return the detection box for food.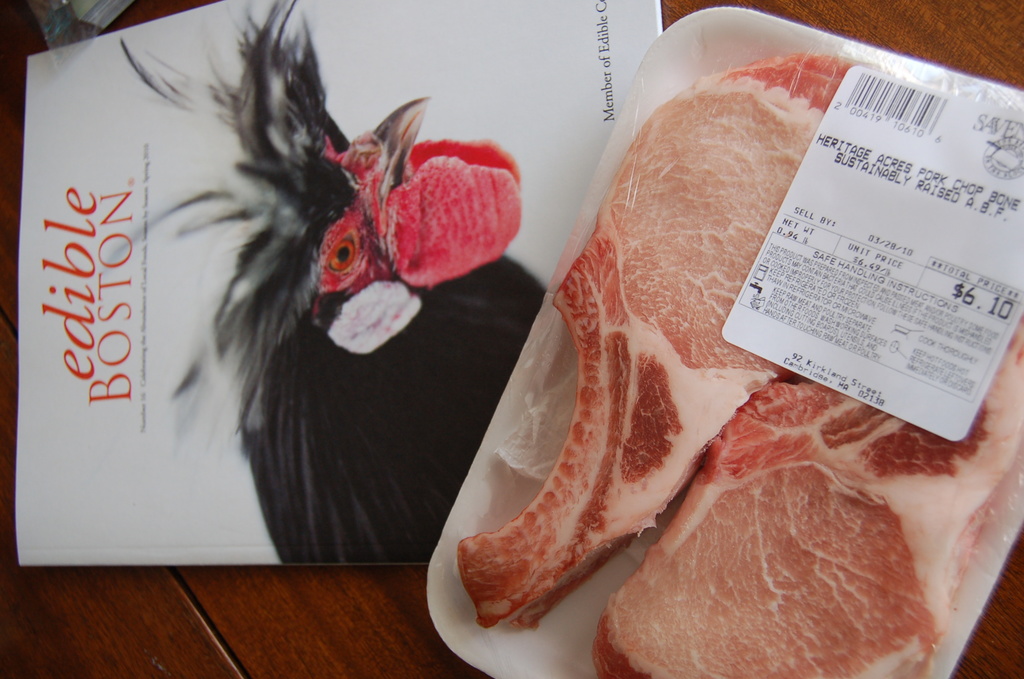
BBox(593, 313, 1023, 678).
